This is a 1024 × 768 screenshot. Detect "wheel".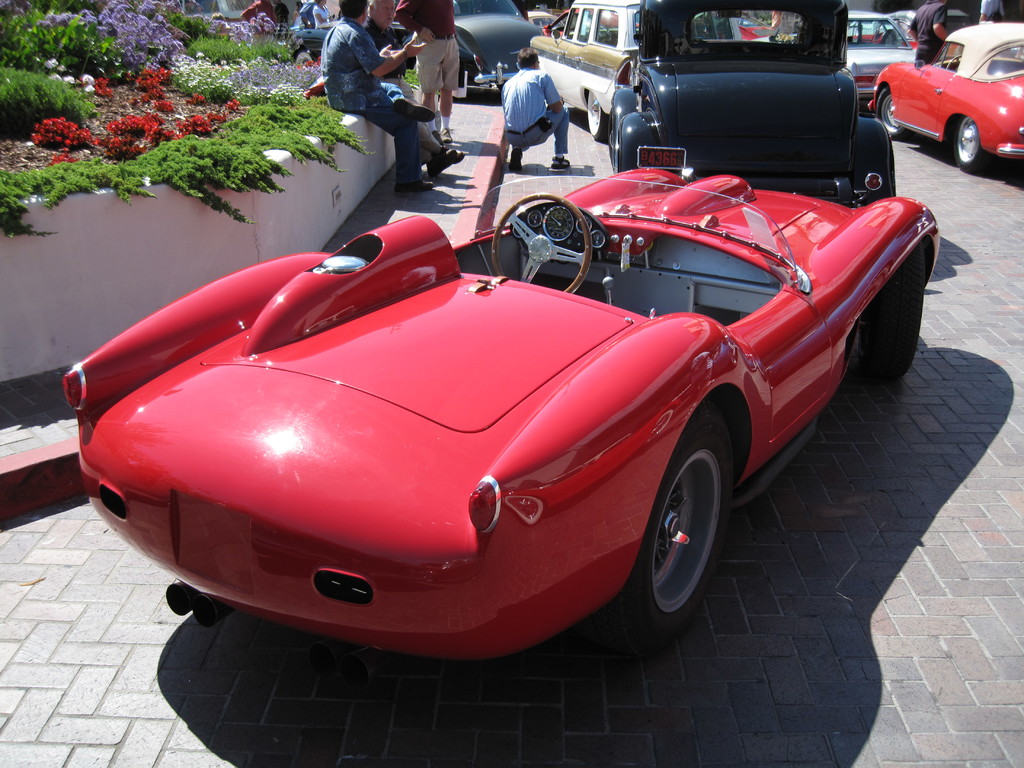
(left=877, top=86, right=909, bottom=137).
